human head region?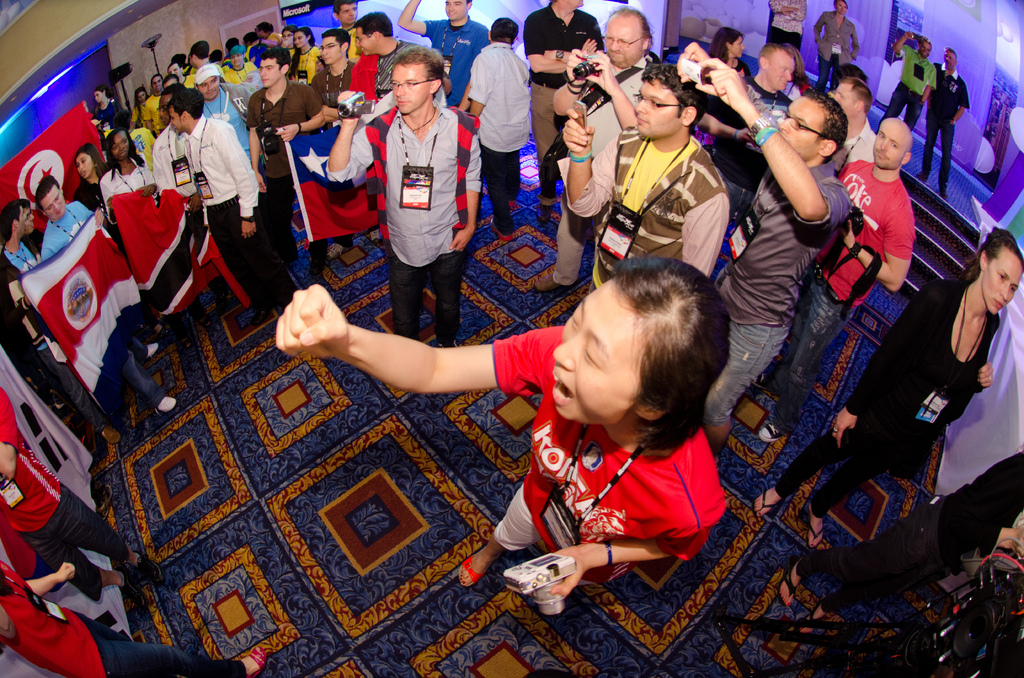
225/45/246/64
